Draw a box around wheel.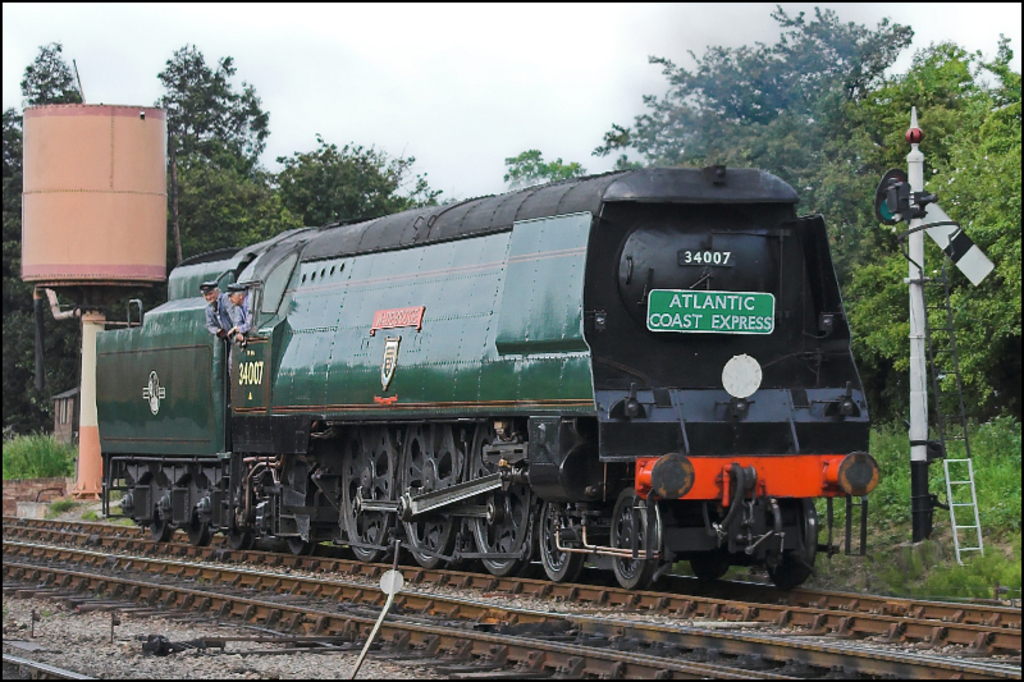
BBox(762, 499, 818, 592).
